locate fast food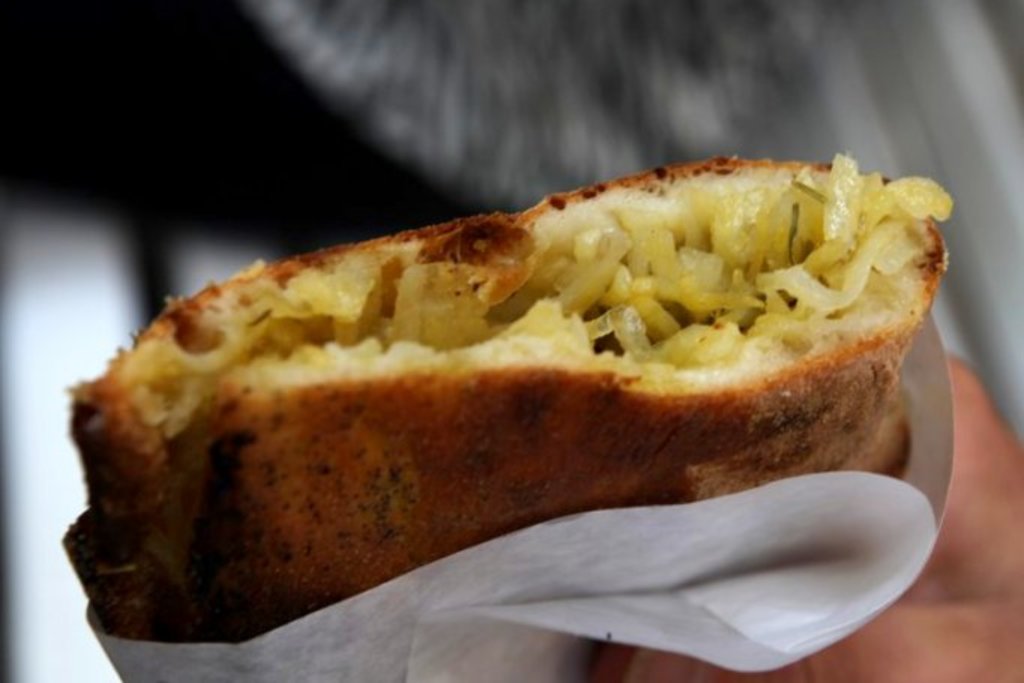
left=53, top=147, right=958, bottom=681
